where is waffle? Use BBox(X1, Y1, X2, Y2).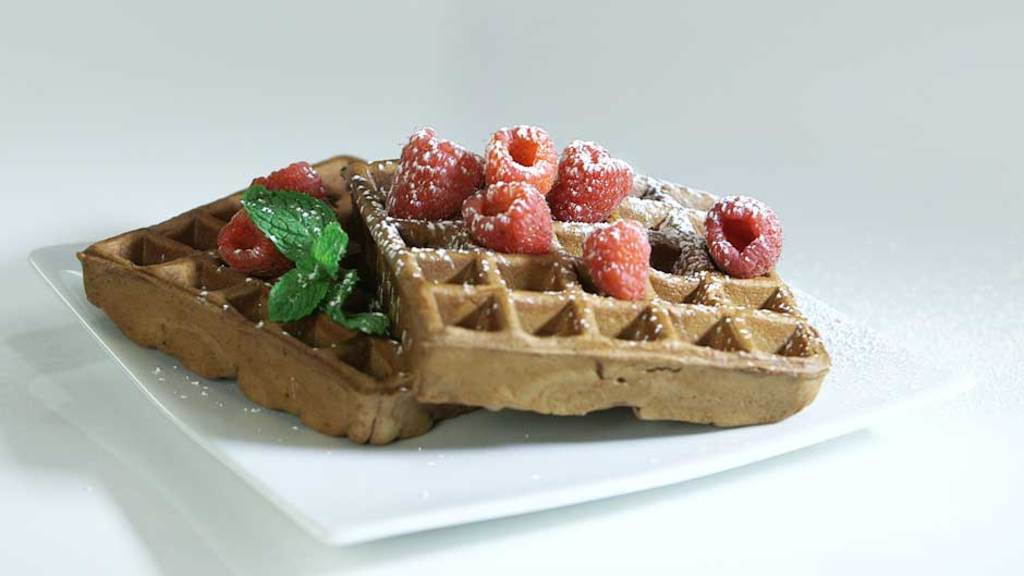
BBox(342, 161, 830, 421).
